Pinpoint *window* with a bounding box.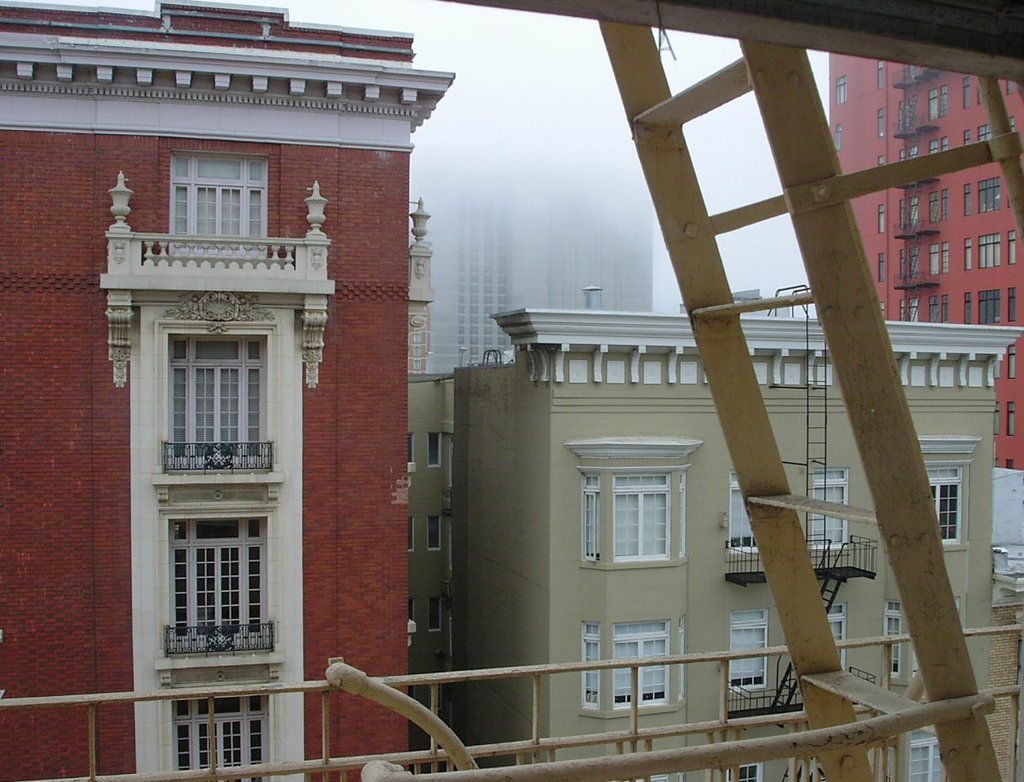
(left=577, top=471, right=598, bottom=565).
